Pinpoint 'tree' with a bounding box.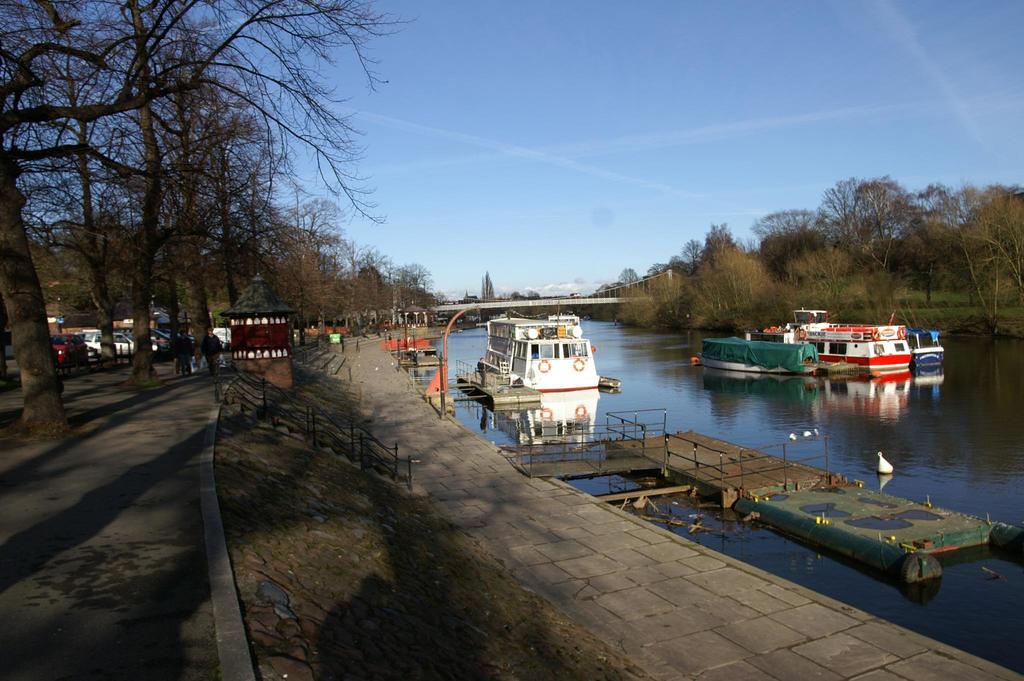
locate(929, 180, 1023, 328).
